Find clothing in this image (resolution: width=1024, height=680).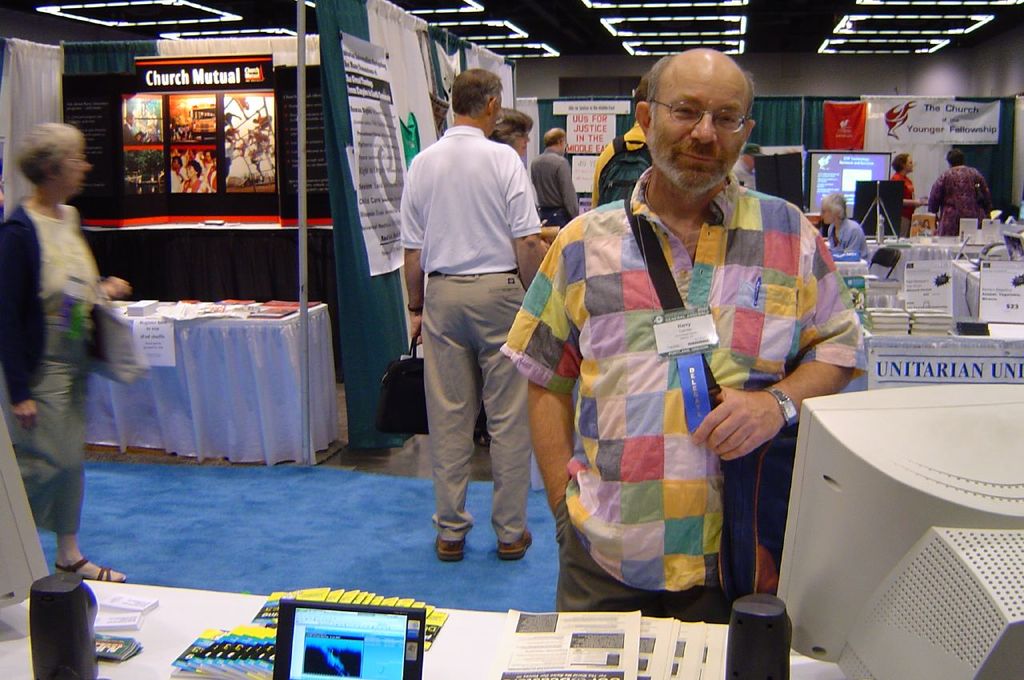
locate(528, 147, 587, 233).
